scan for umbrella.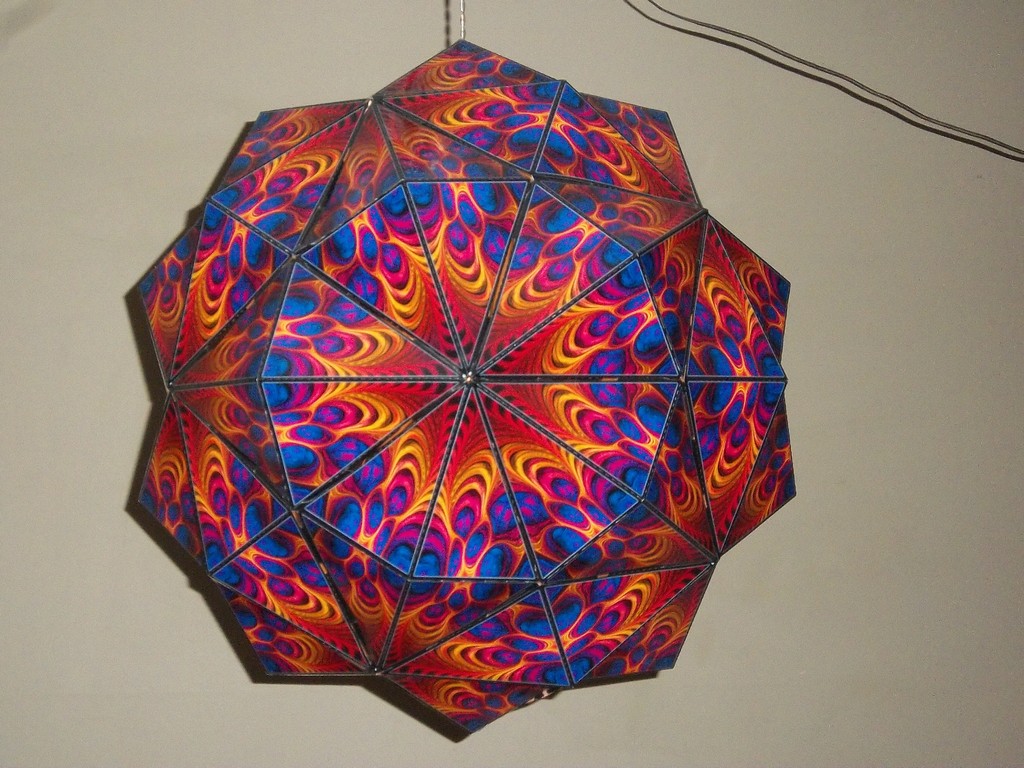
Scan result: detection(95, 30, 828, 749).
